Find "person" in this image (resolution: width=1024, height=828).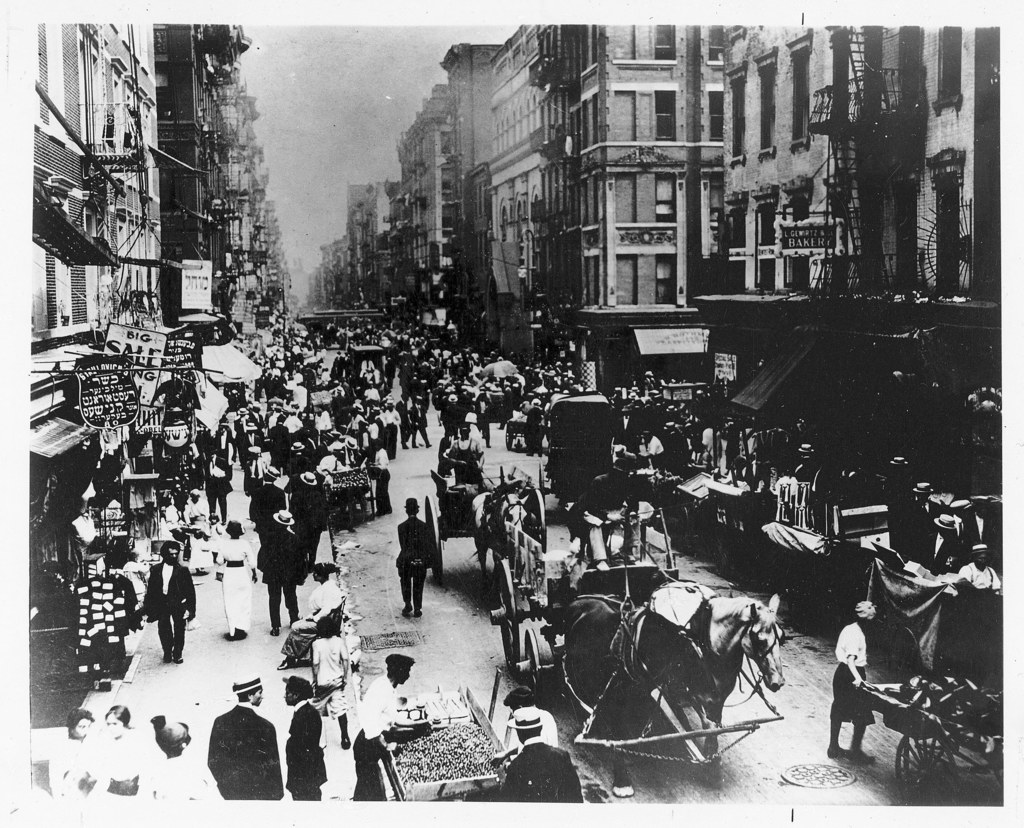
l=504, t=686, r=563, b=761.
